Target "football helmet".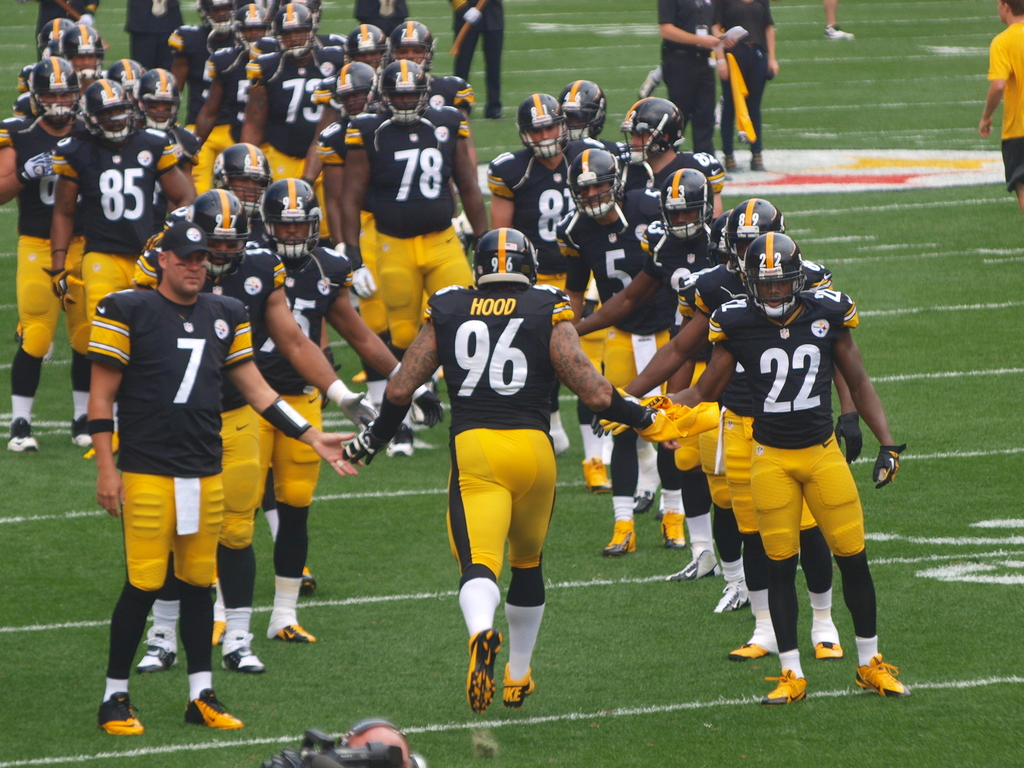
Target region: 130:68:181:138.
